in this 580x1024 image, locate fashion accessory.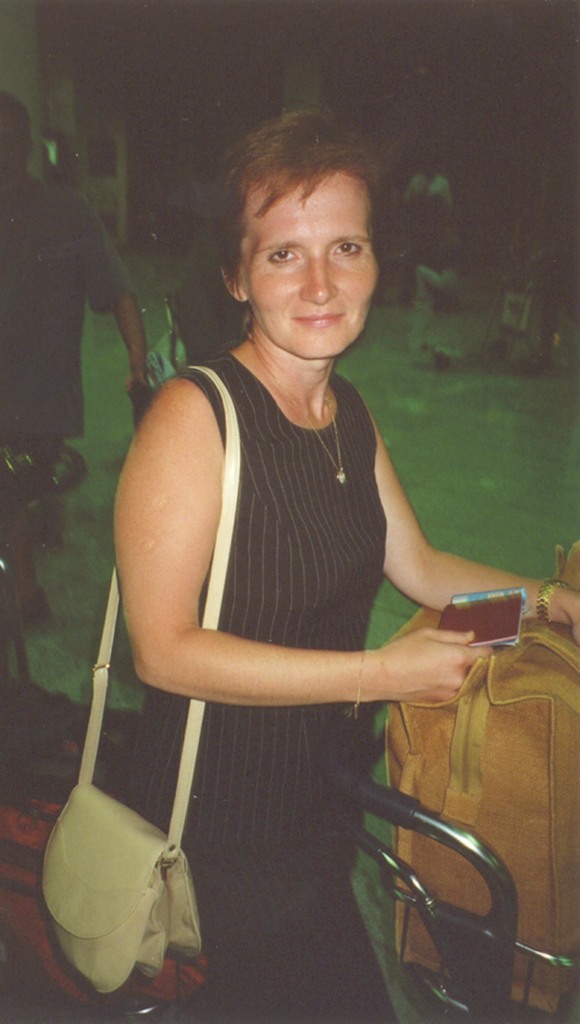
Bounding box: 248:330:343:484.
